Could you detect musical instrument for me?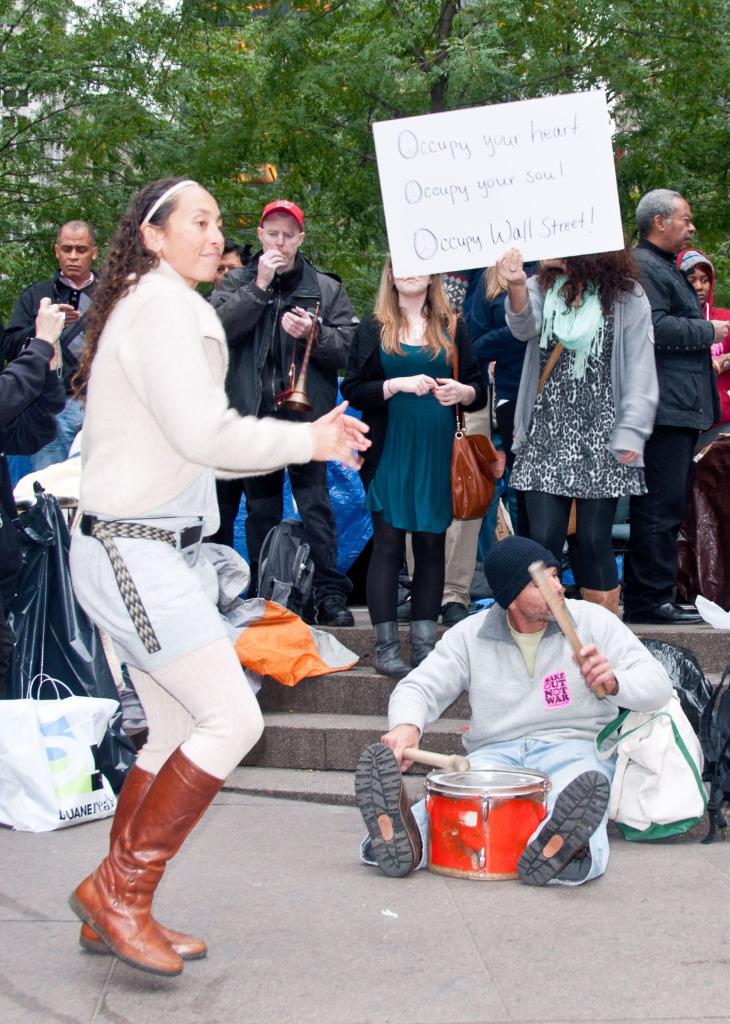
Detection result: (277,300,324,415).
